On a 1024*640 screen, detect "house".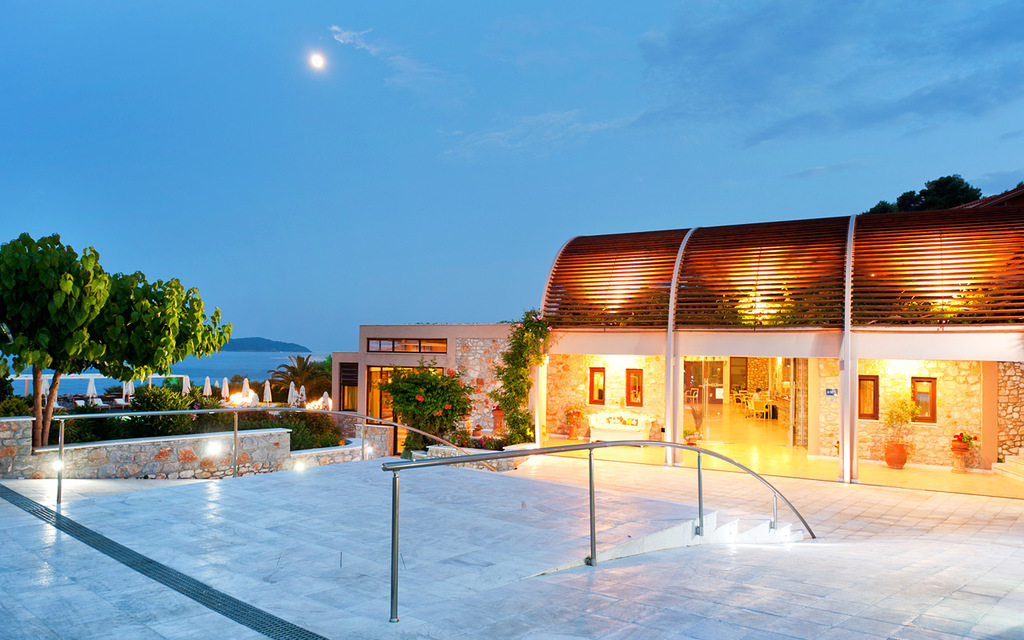
x1=503 y1=192 x2=1008 y2=491.
